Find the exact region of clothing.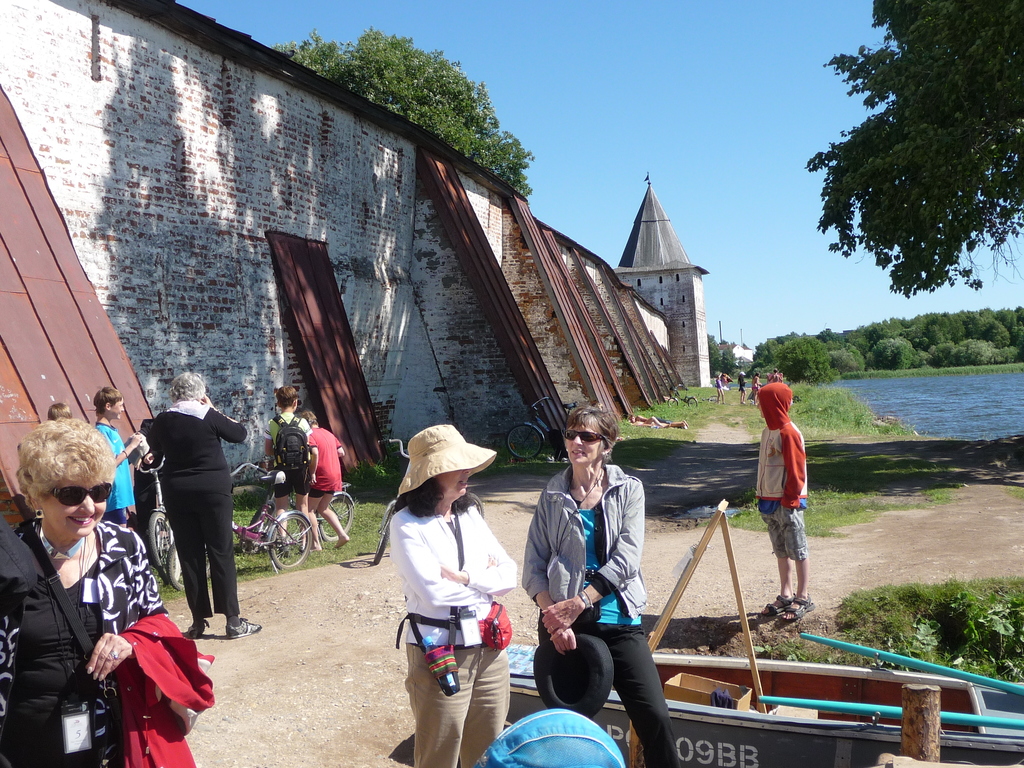
Exact region: rect(734, 371, 748, 393).
